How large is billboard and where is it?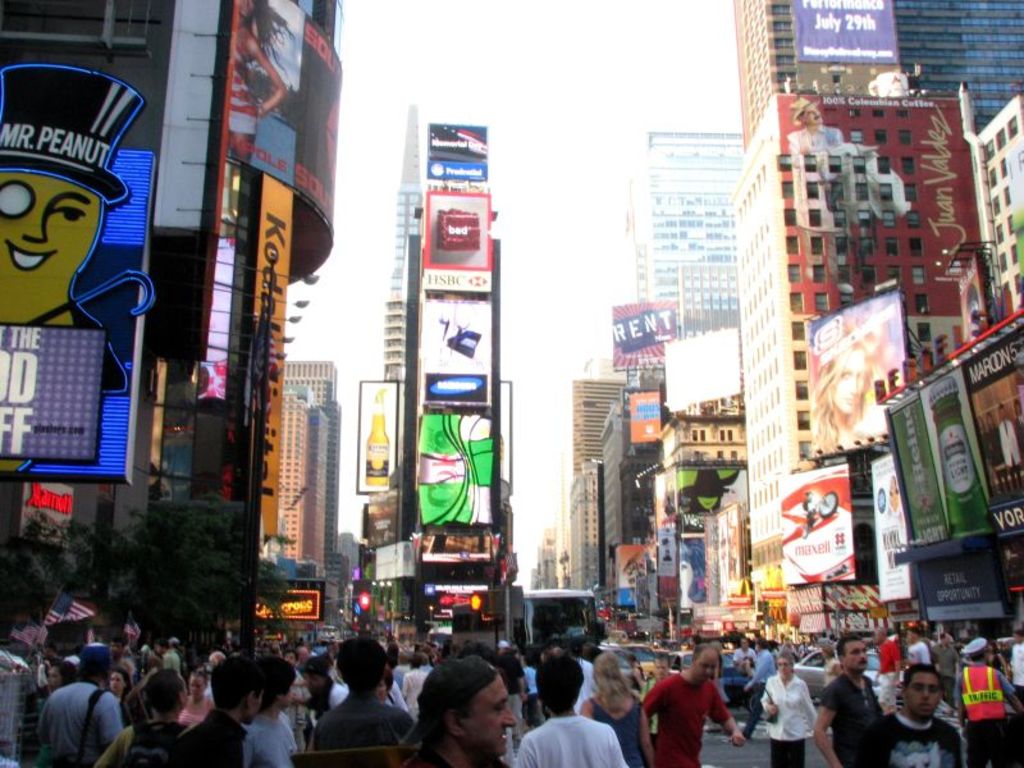
Bounding box: [x1=250, y1=580, x2=323, y2=621].
